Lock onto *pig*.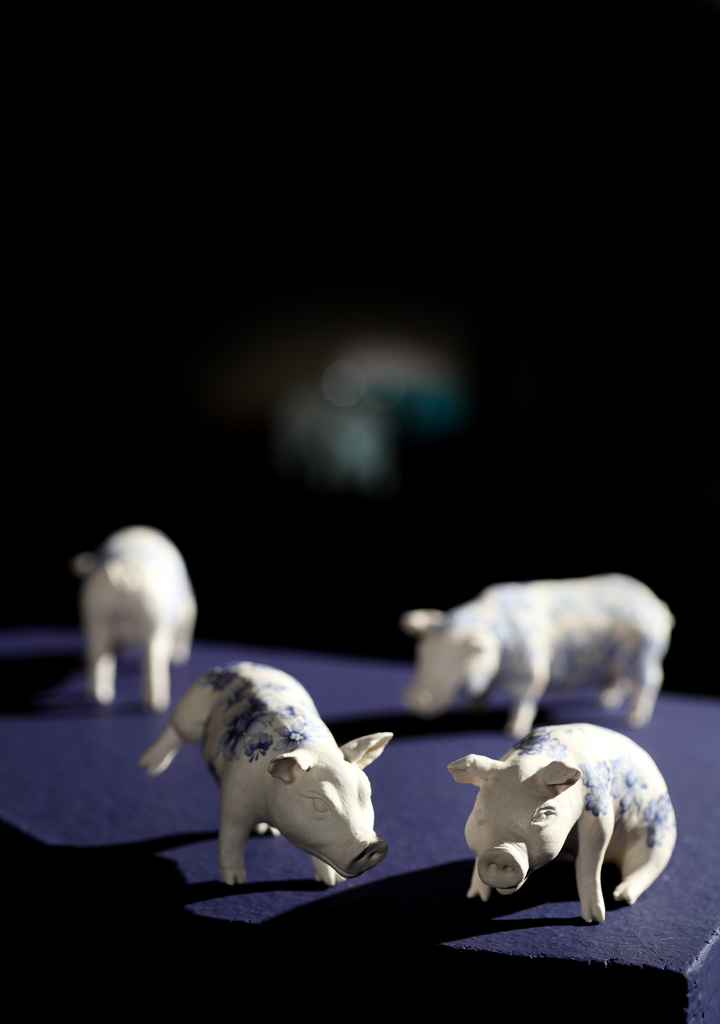
Locked: bbox(67, 522, 196, 703).
